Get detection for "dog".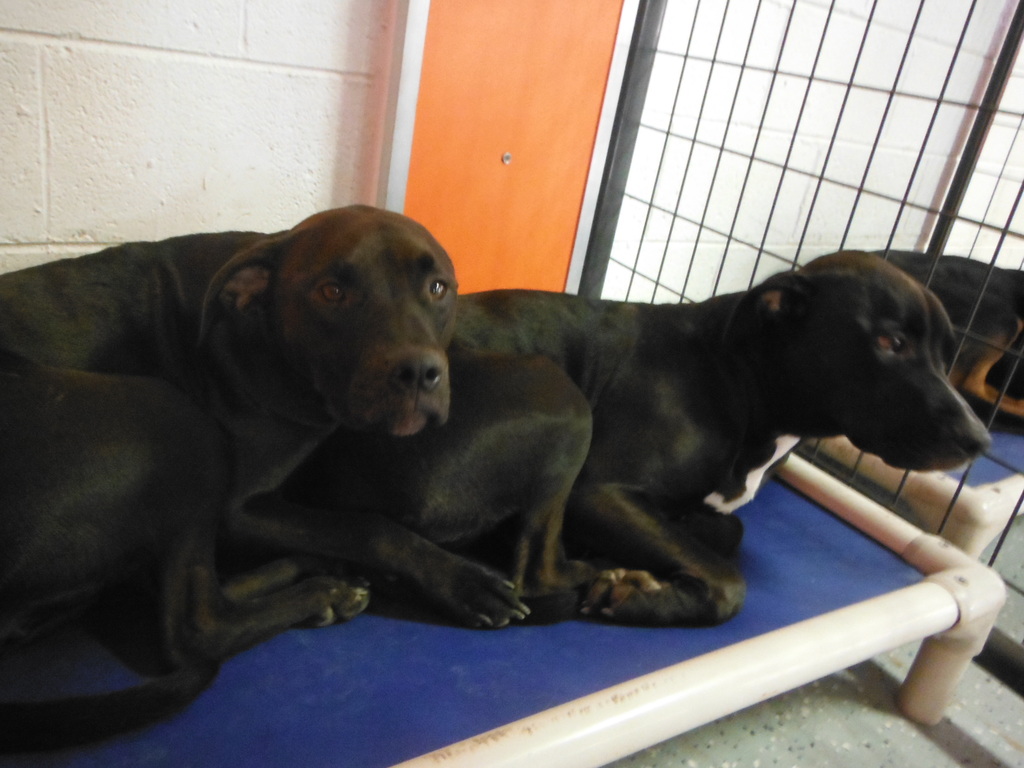
Detection: bbox=[871, 252, 1023, 423].
